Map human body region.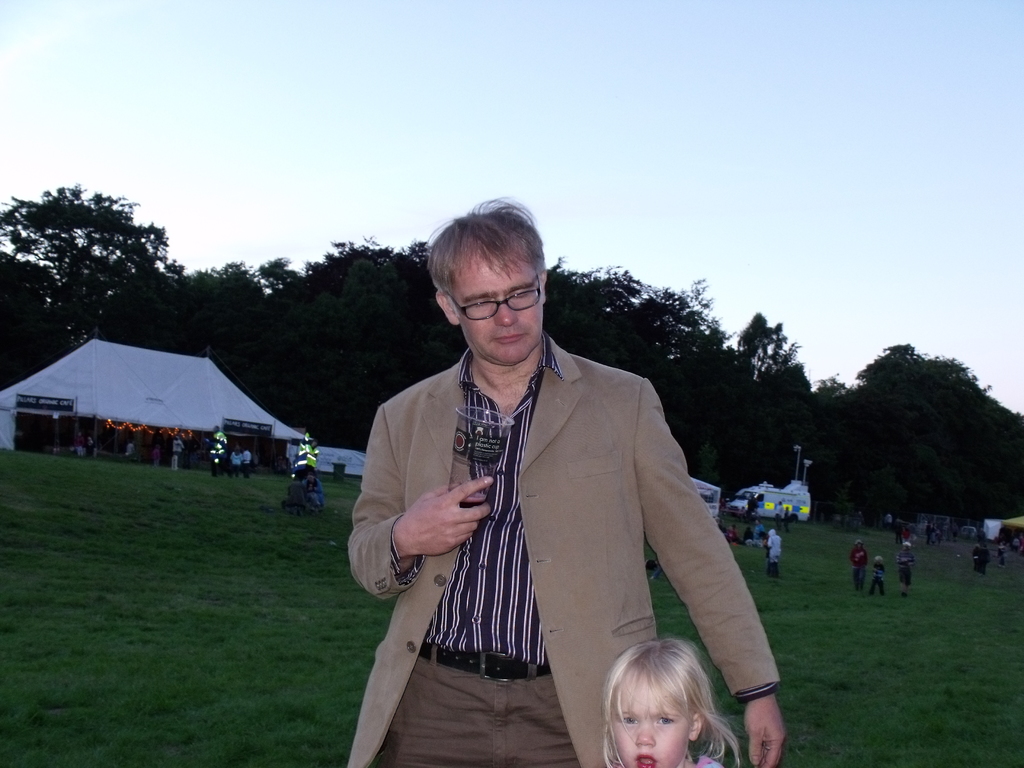
Mapped to detection(303, 479, 327, 513).
